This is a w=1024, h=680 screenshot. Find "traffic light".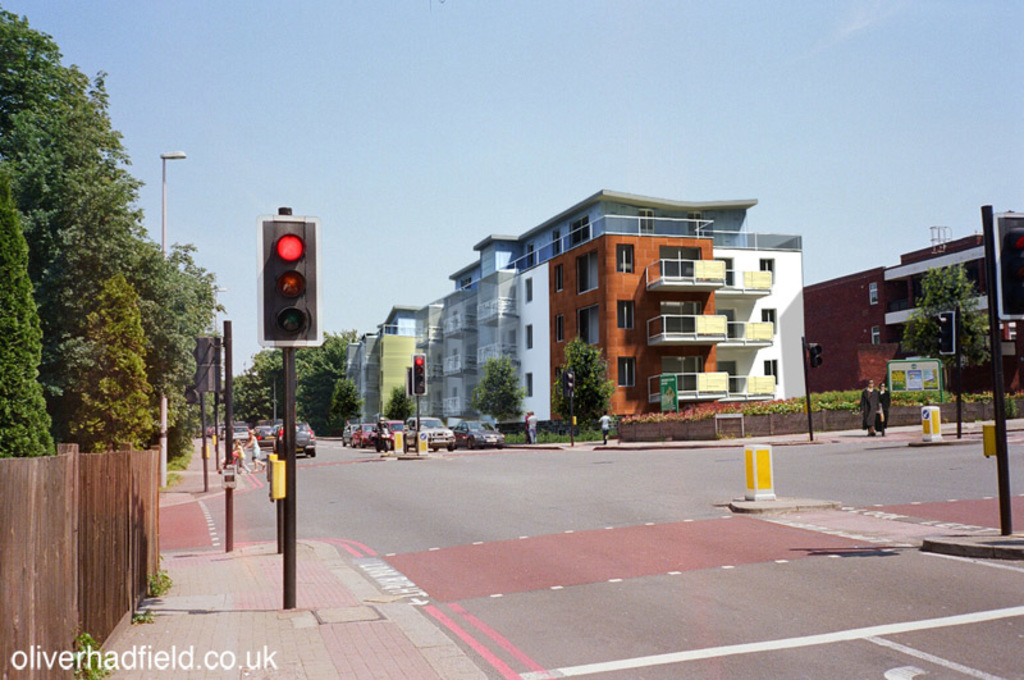
Bounding box: box=[410, 353, 429, 397].
